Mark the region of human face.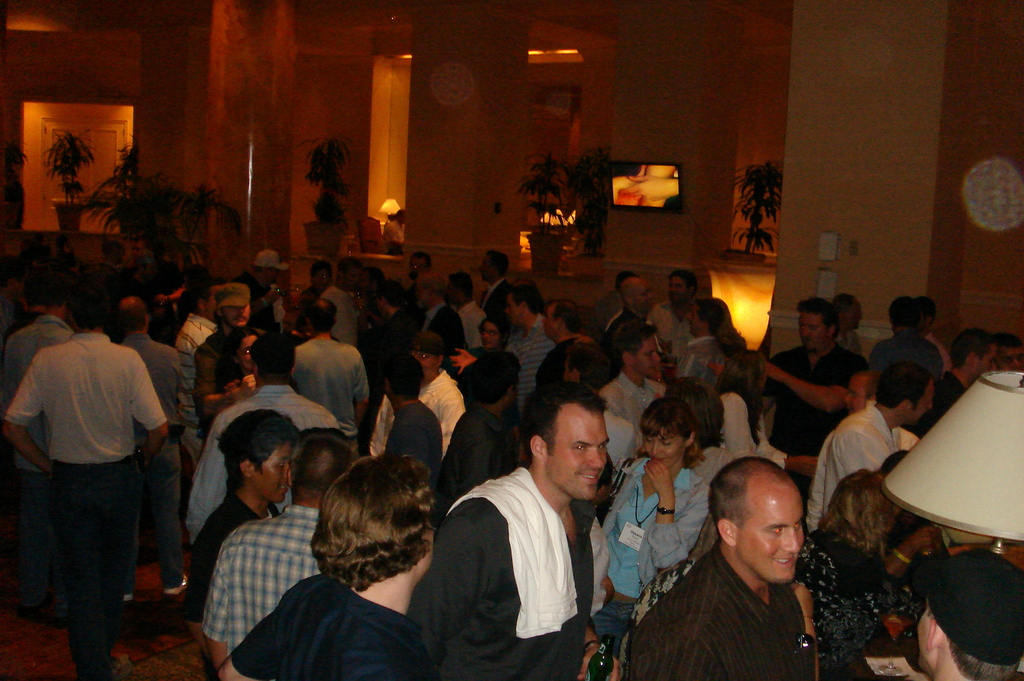
Region: pyautogui.locateOnScreen(252, 443, 290, 504).
